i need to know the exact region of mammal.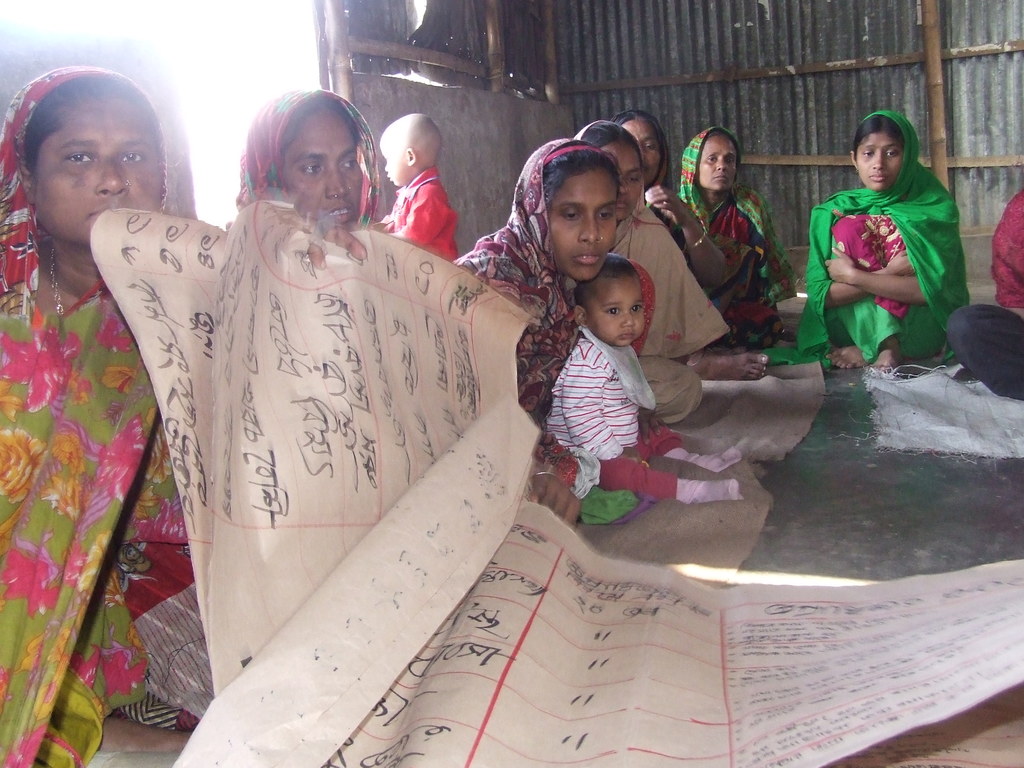
Region: 112:87:576:735.
